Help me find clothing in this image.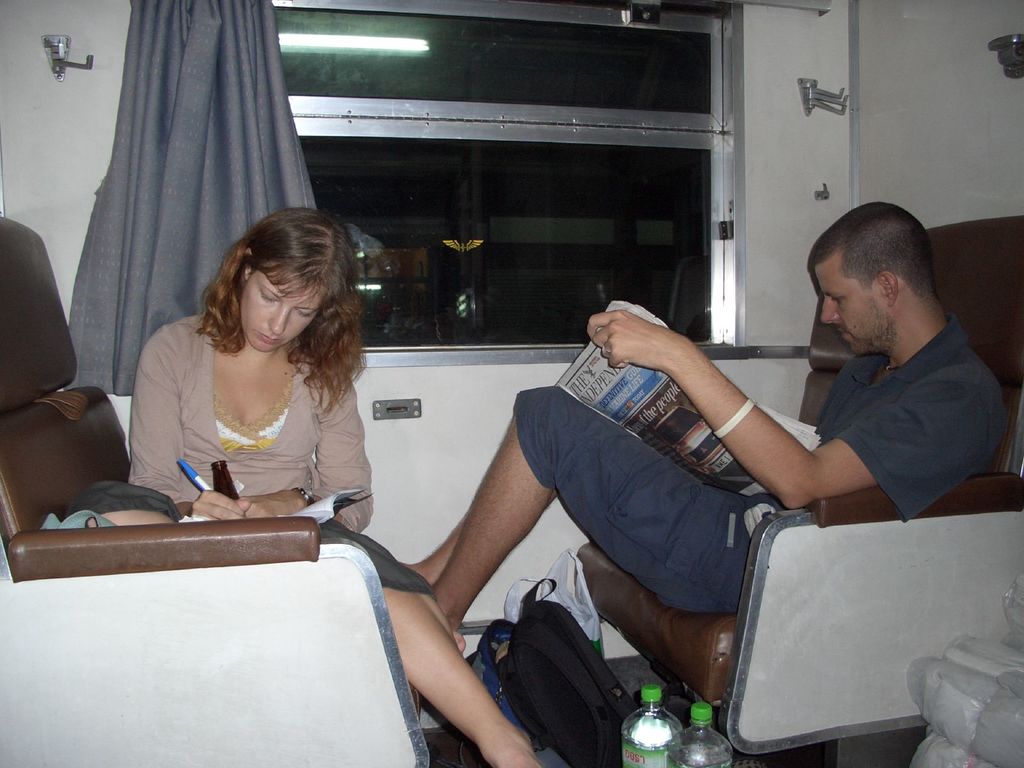
Found it: bbox=(95, 305, 380, 529).
